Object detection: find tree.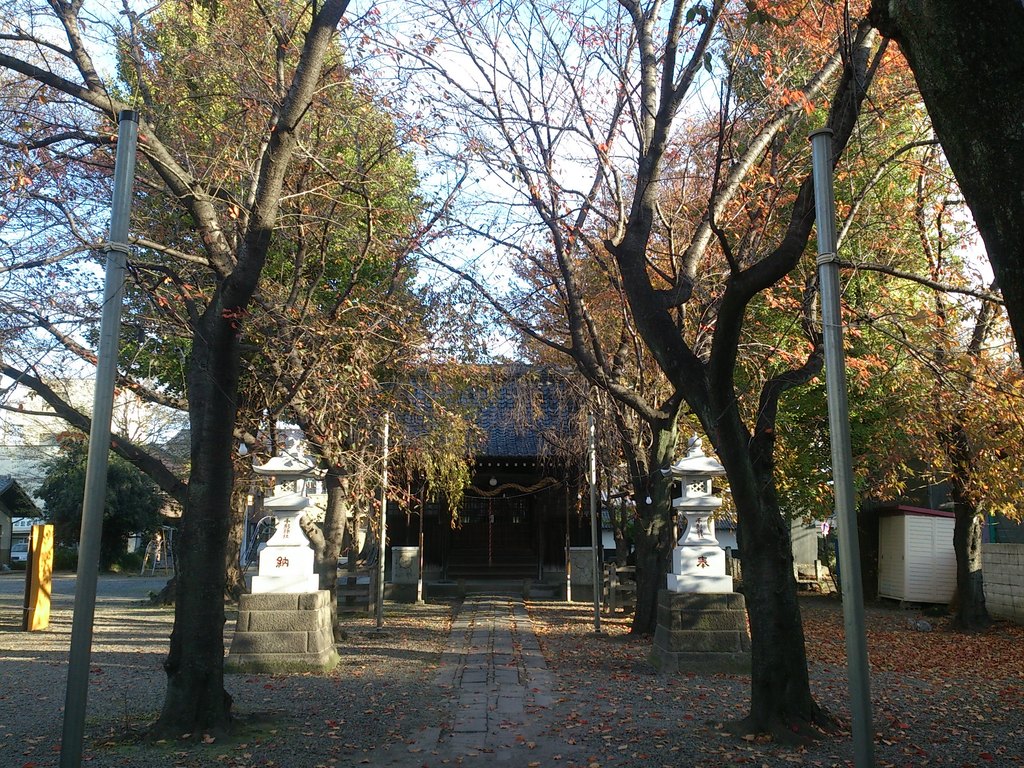
<bbox>0, 135, 470, 594</bbox>.
